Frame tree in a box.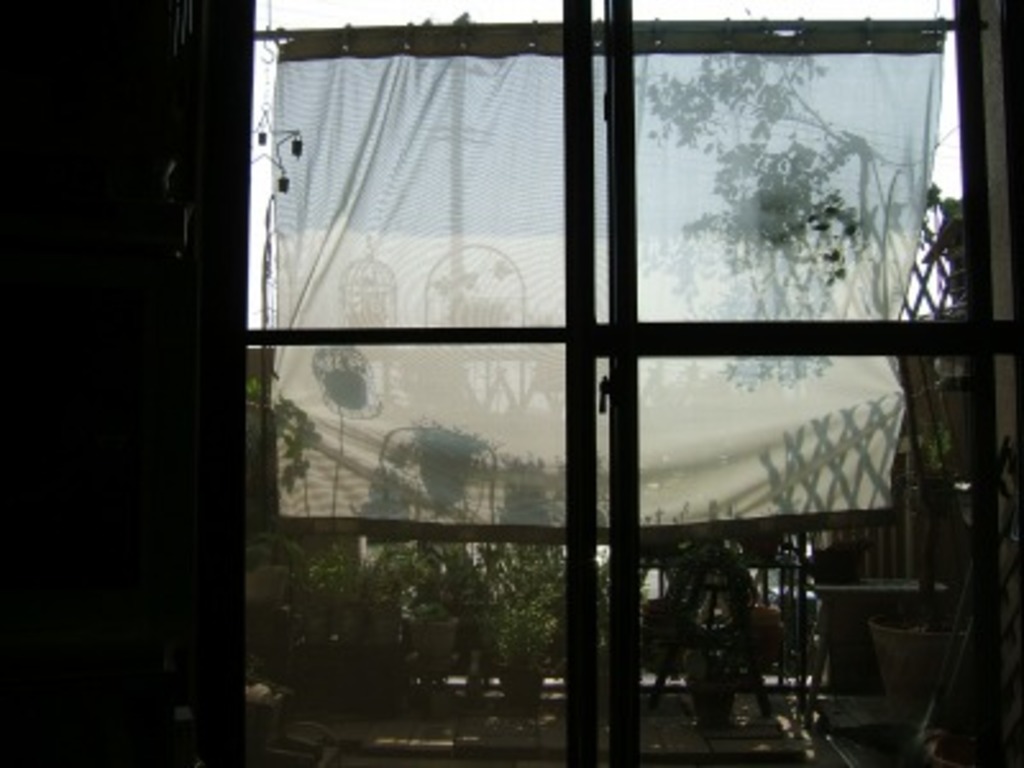
detection(632, 5, 978, 410).
